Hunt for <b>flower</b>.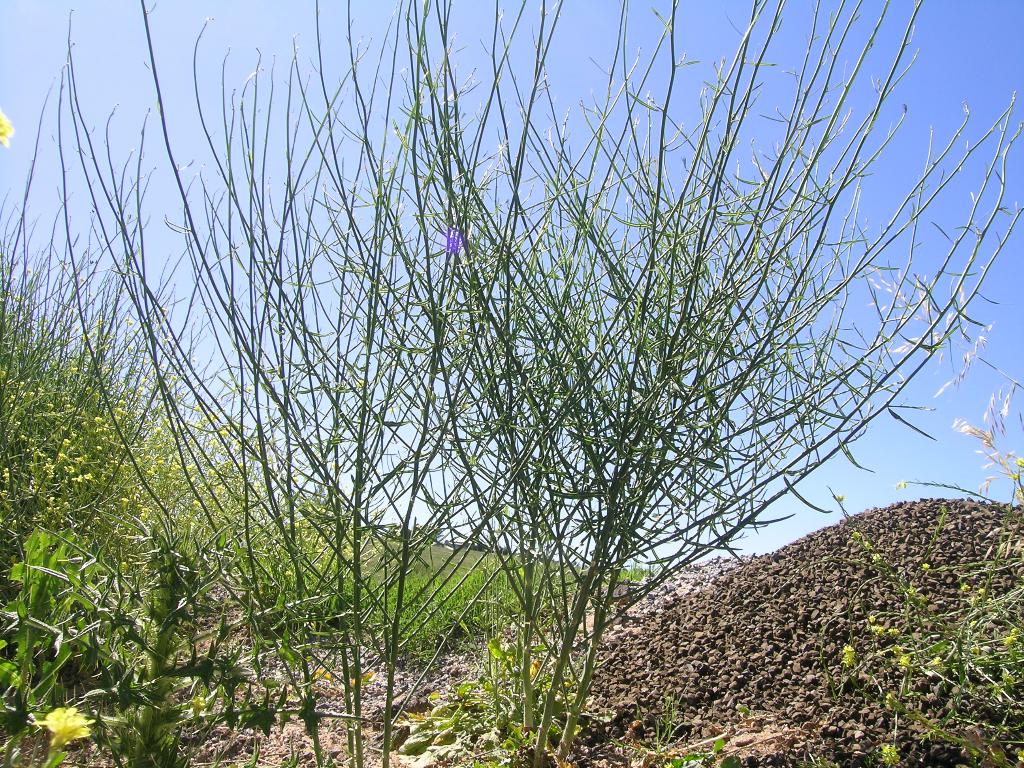
Hunted down at region(316, 665, 334, 682).
